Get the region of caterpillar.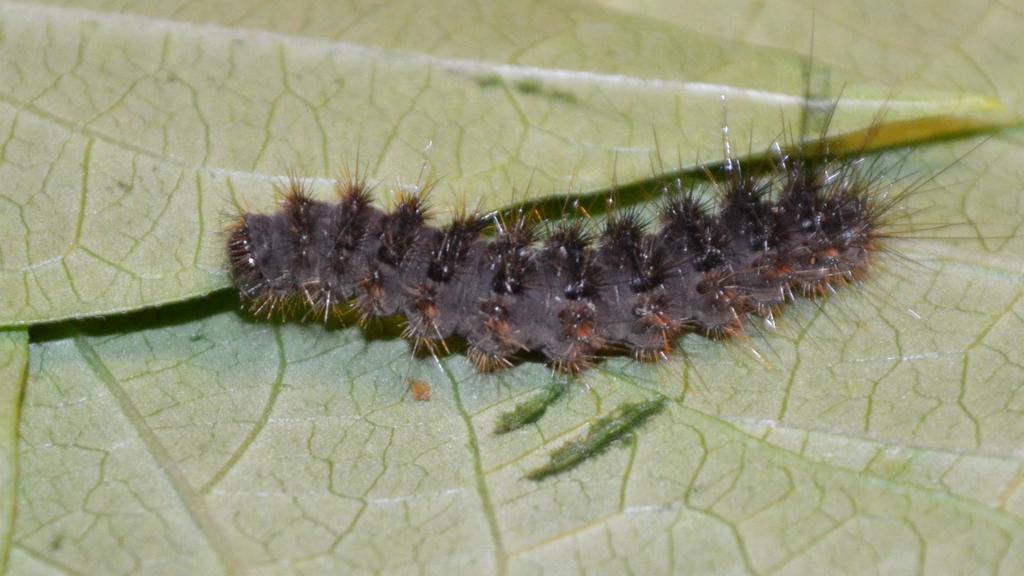
rect(209, 10, 1022, 384).
